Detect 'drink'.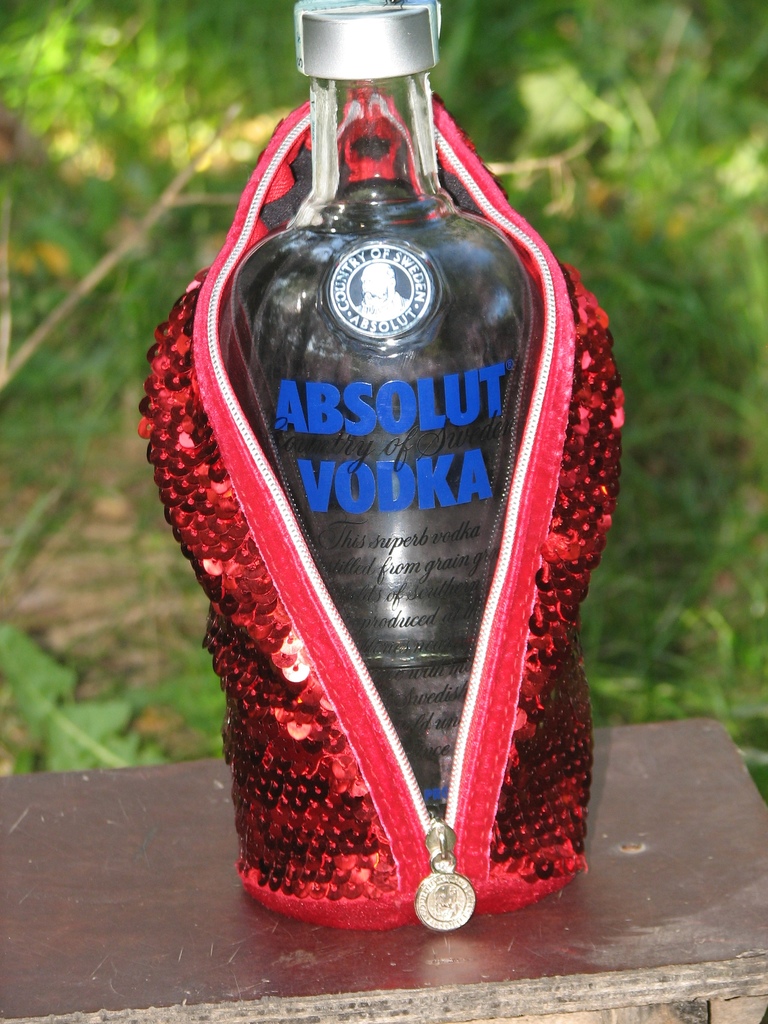
Detected at bbox=(177, 44, 596, 947).
